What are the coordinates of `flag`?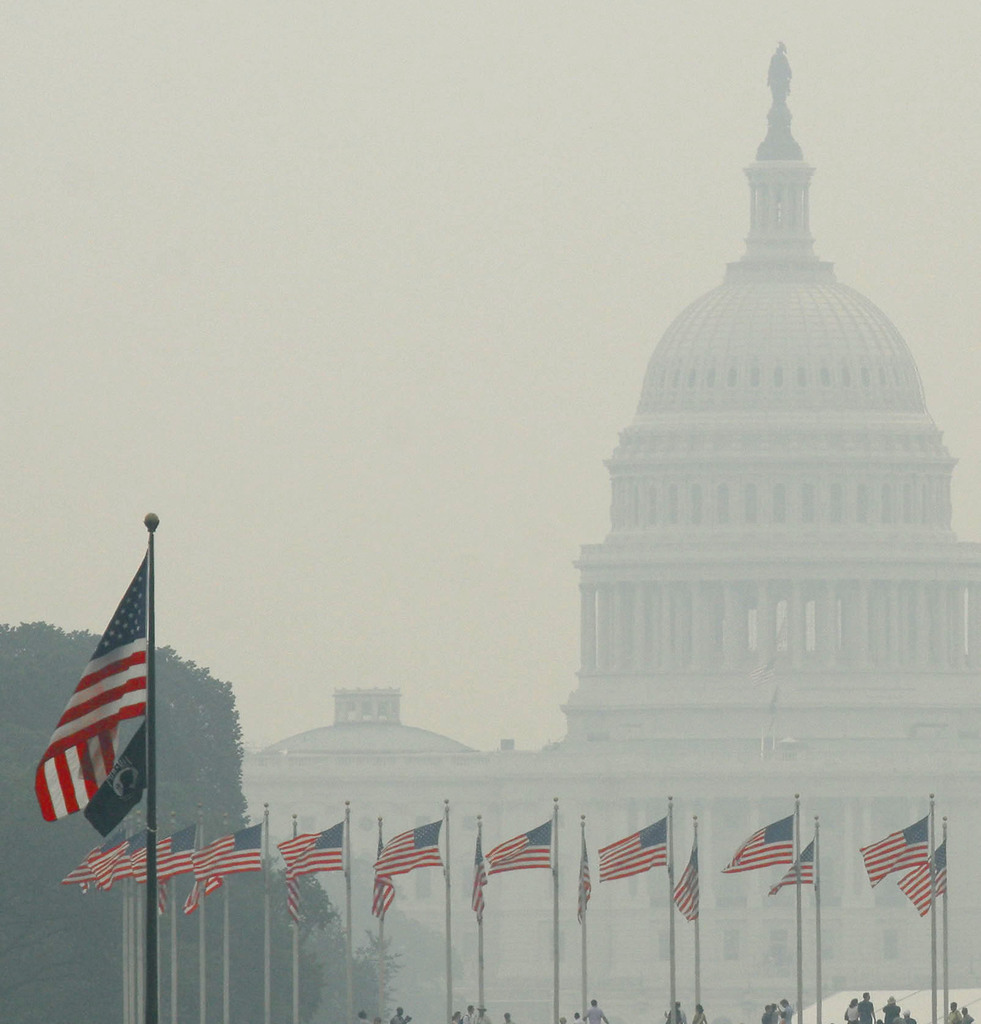
<box>279,820,345,922</box>.
